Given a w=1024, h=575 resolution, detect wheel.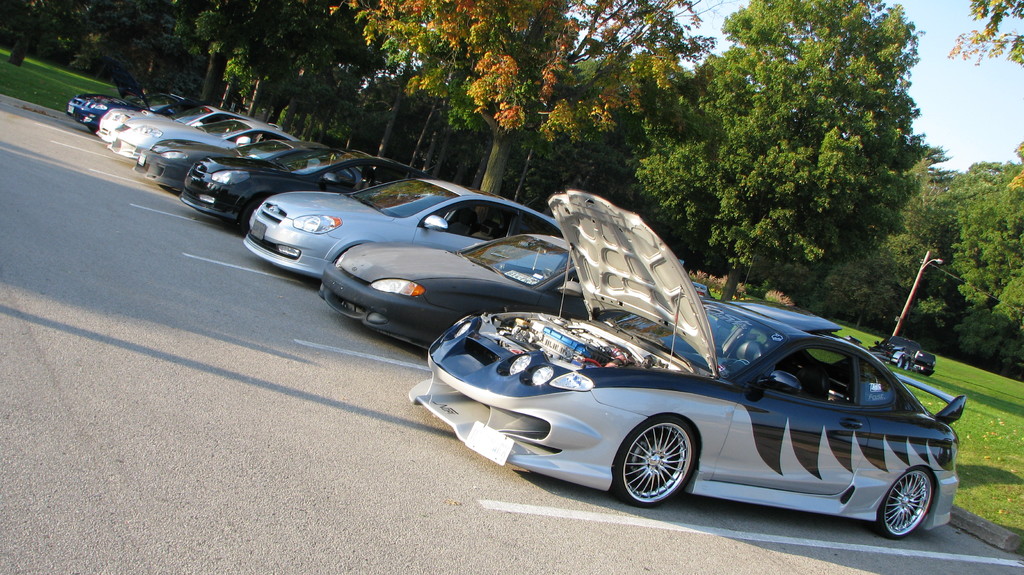
868, 467, 933, 540.
